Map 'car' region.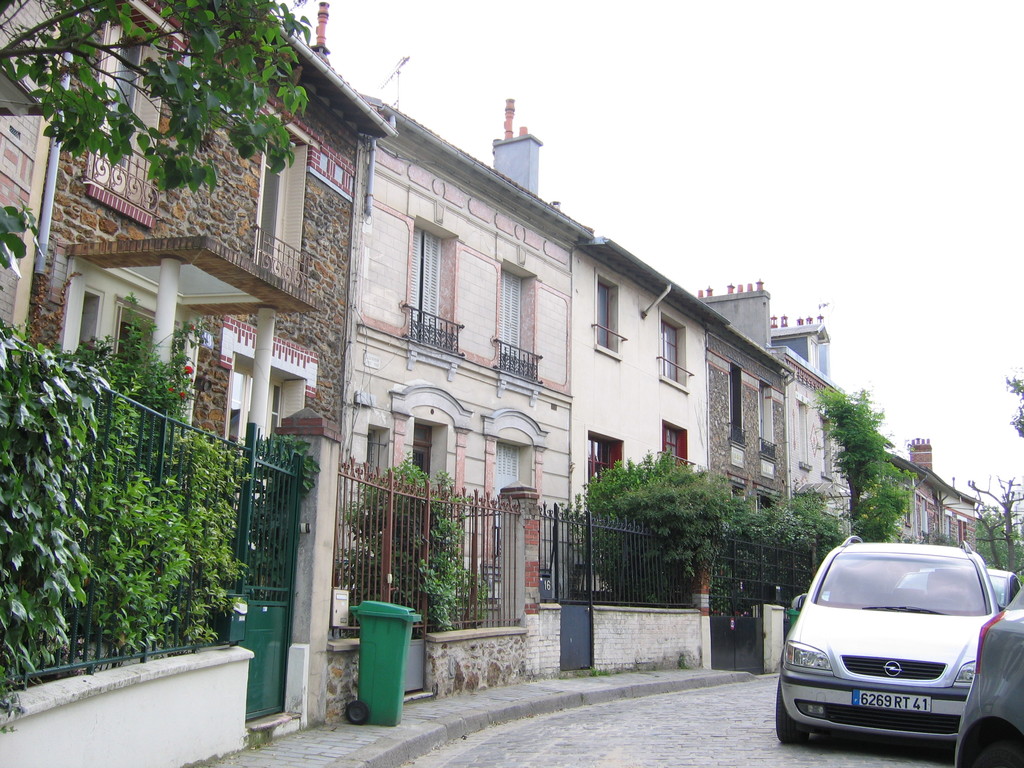
Mapped to bbox=[774, 534, 990, 746].
